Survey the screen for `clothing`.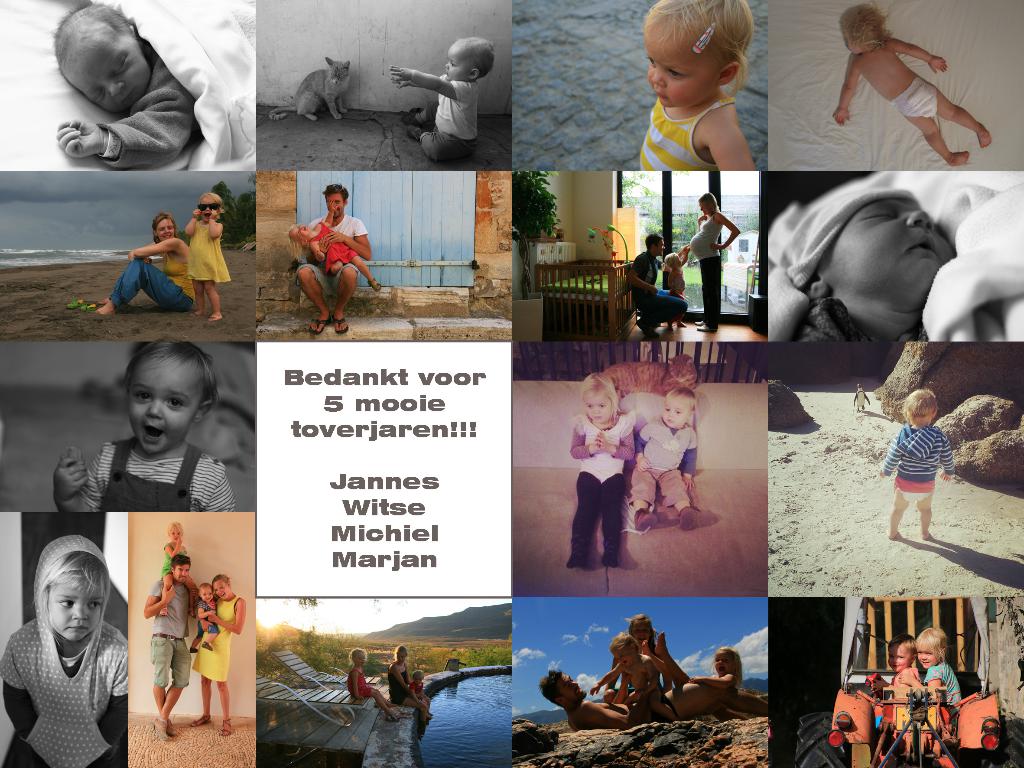
Survey found: x1=190 y1=592 x2=238 y2=681.
